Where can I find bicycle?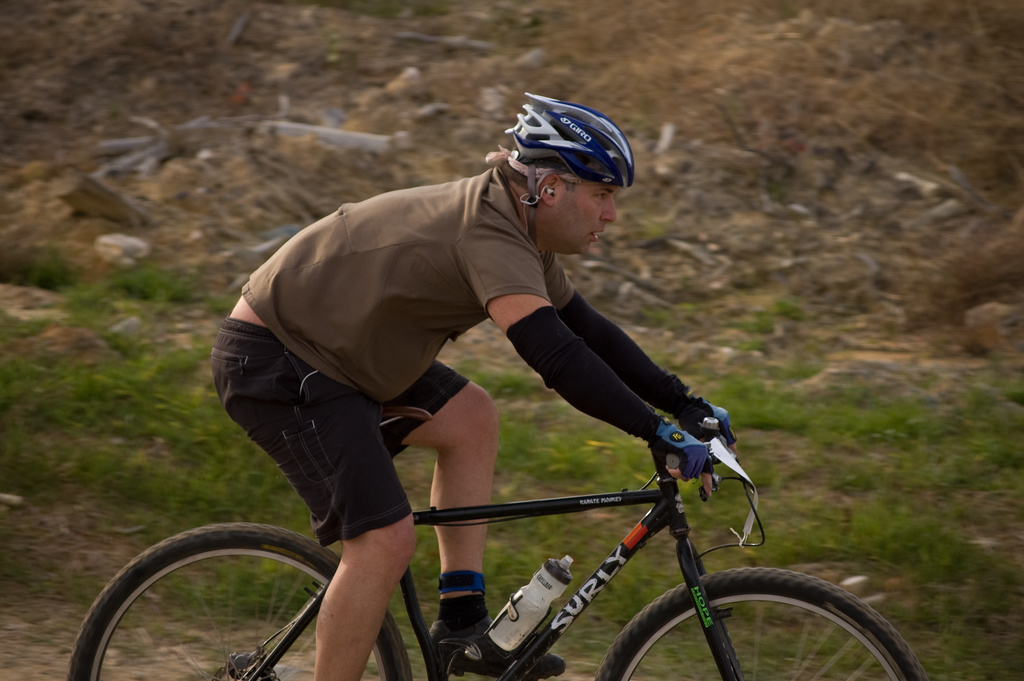
You can find it at (42,400,940,678).
